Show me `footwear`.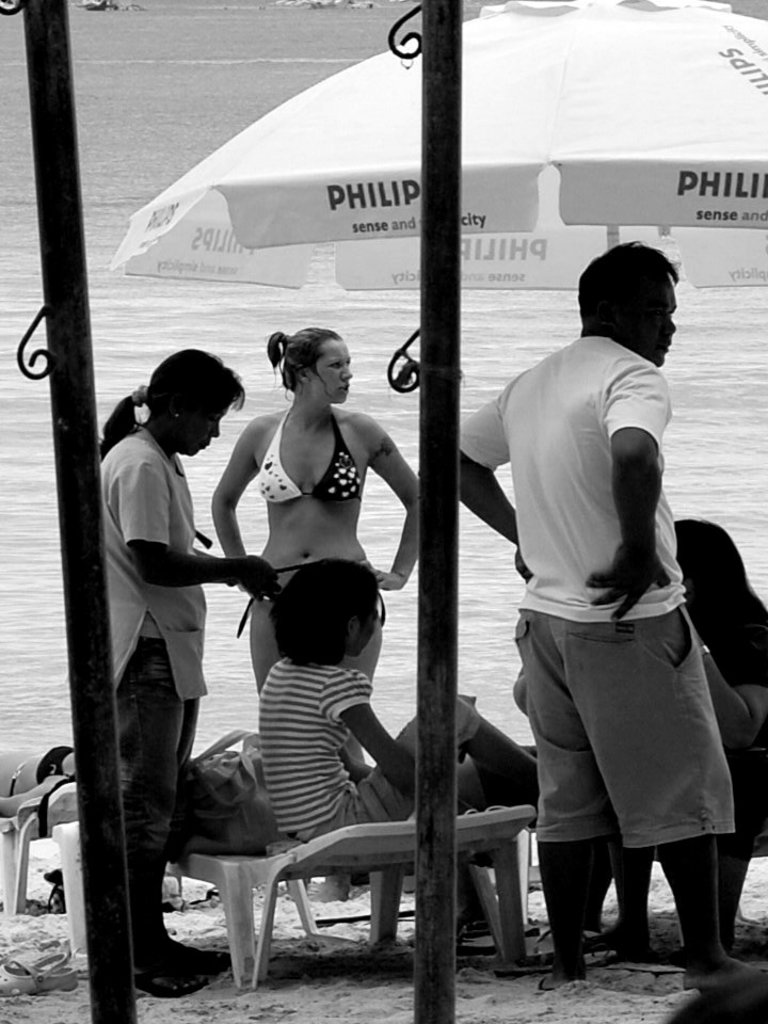
`footwear` is here: locate(137, 945, 235, 998).
